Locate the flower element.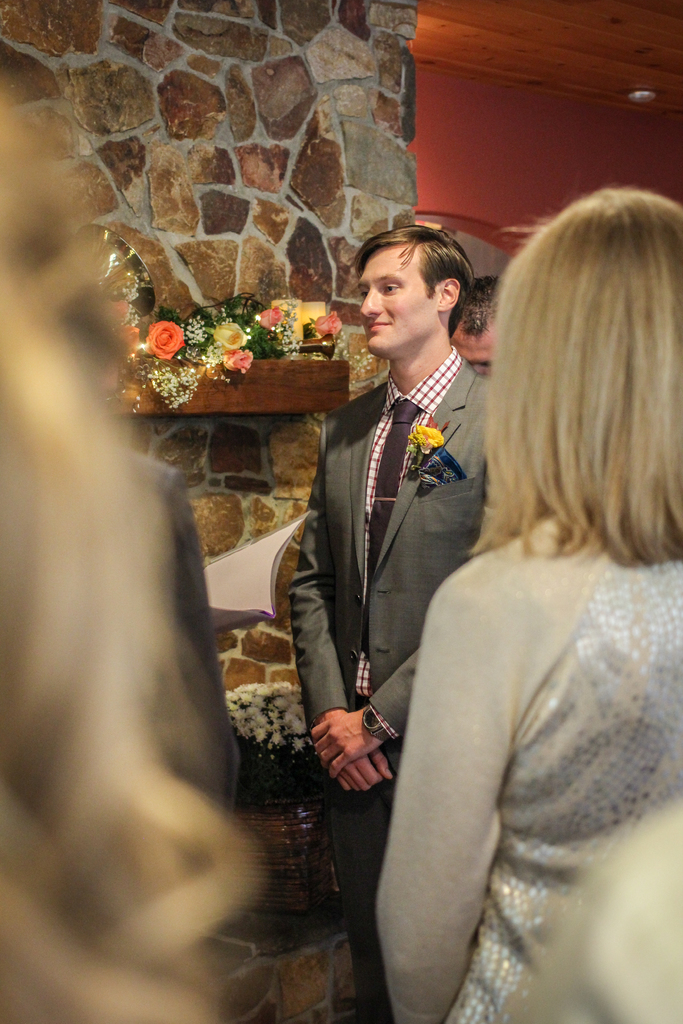
Element bbox: (313, 309, 347, 340).
